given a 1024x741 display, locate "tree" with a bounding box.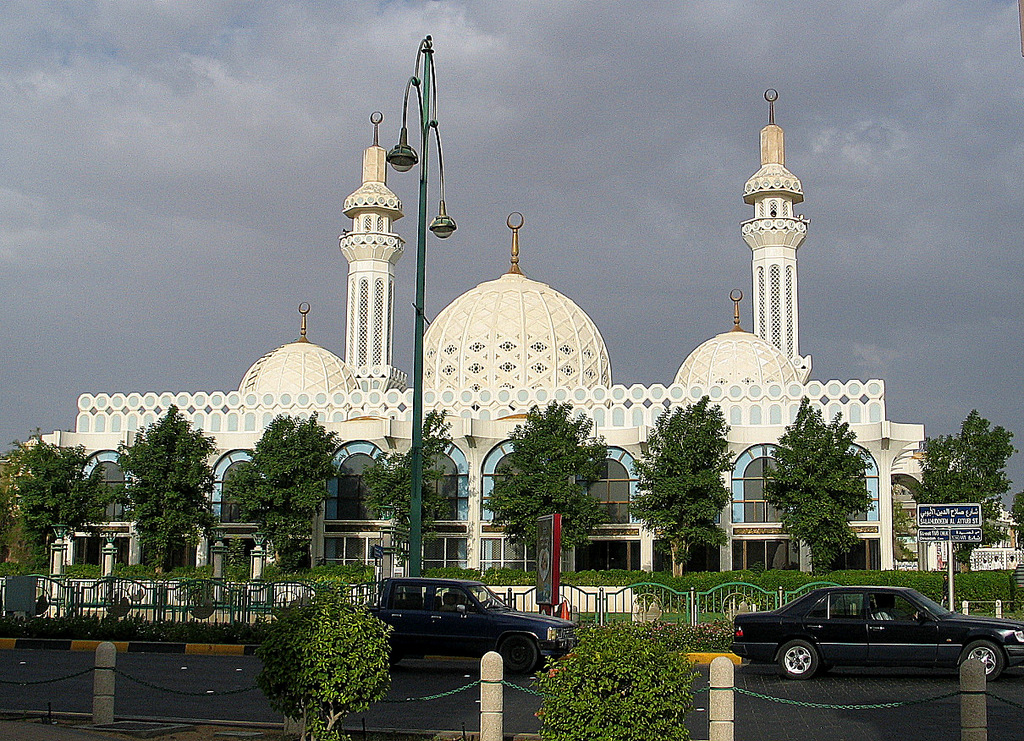
Located: box=[541, 615, 702, 740].
